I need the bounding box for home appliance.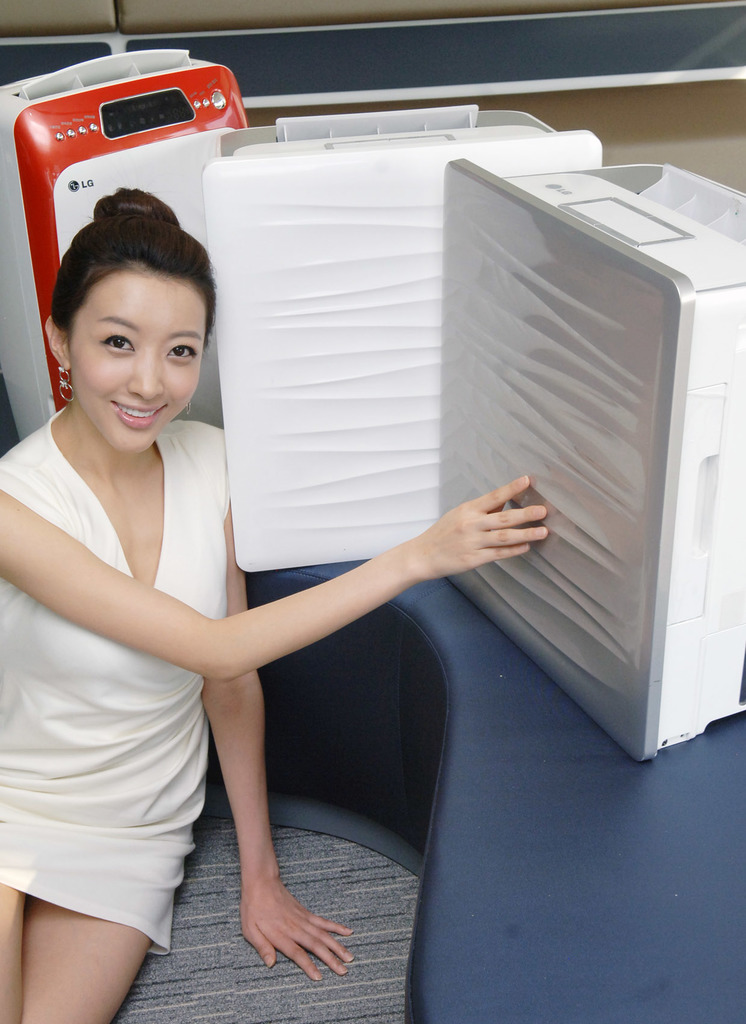
Here it is: rect(202, 104, 606, 575).
